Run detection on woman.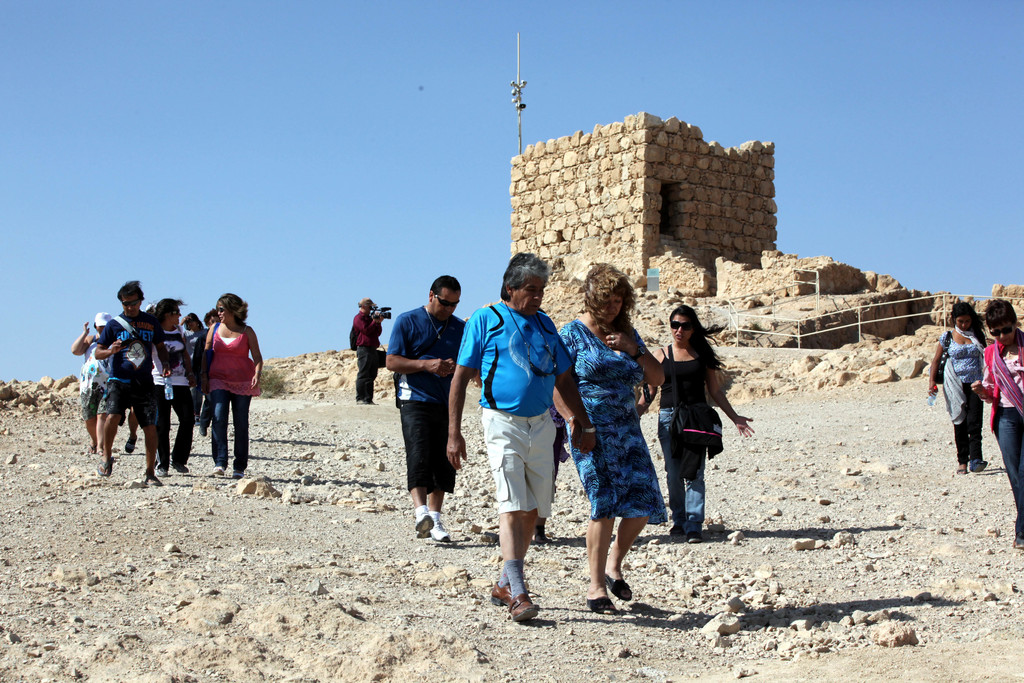
Result: bbox=[631, 300, 757, 542].
